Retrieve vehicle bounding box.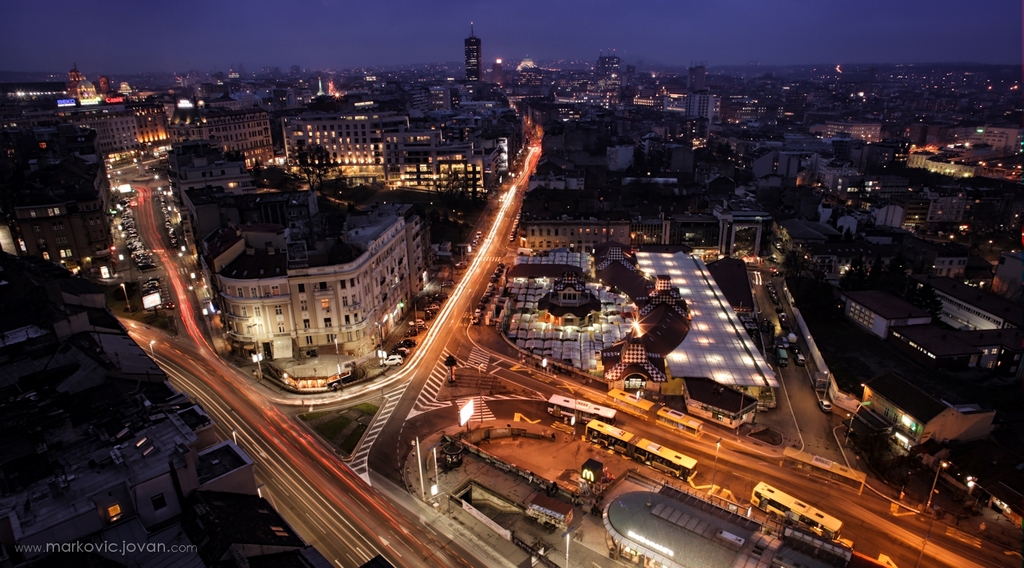
Bounding box: {"left": 397, "top": 339, "right": 415, "bottom": 350}.
